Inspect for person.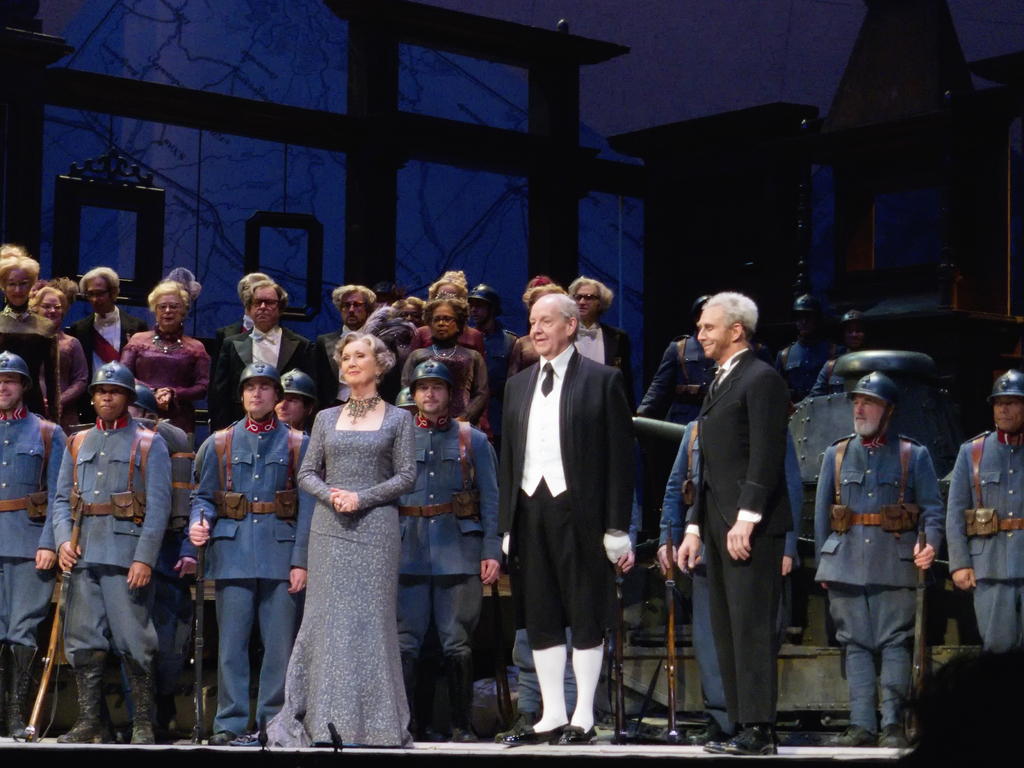
Inspection: (left=66, top=269, right=145, bottom=416).
